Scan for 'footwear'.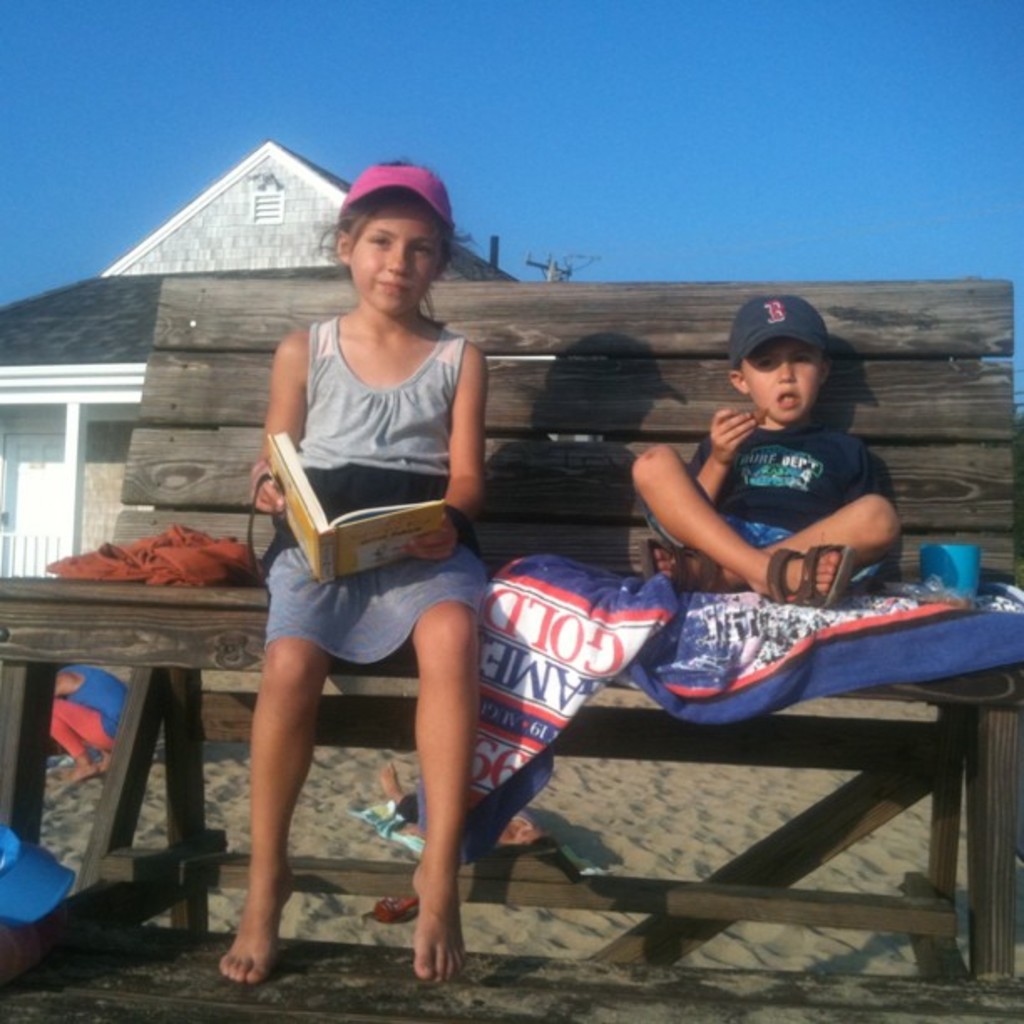
Scan result: 763,544,860,612.
